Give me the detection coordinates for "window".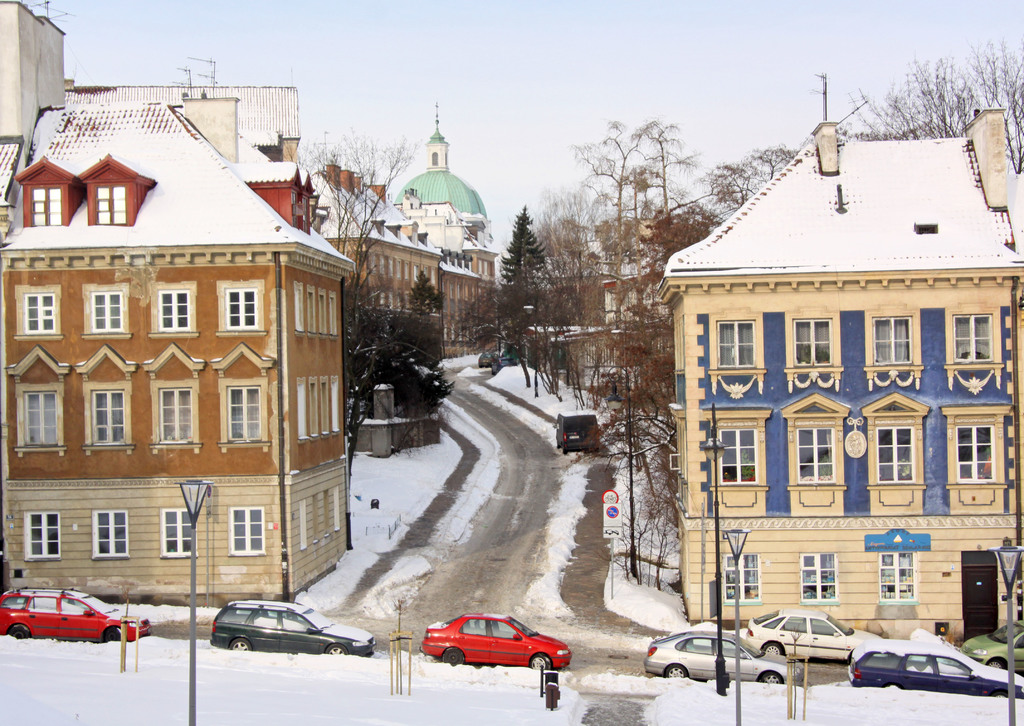
Rect(860, 651, 902, 672).
